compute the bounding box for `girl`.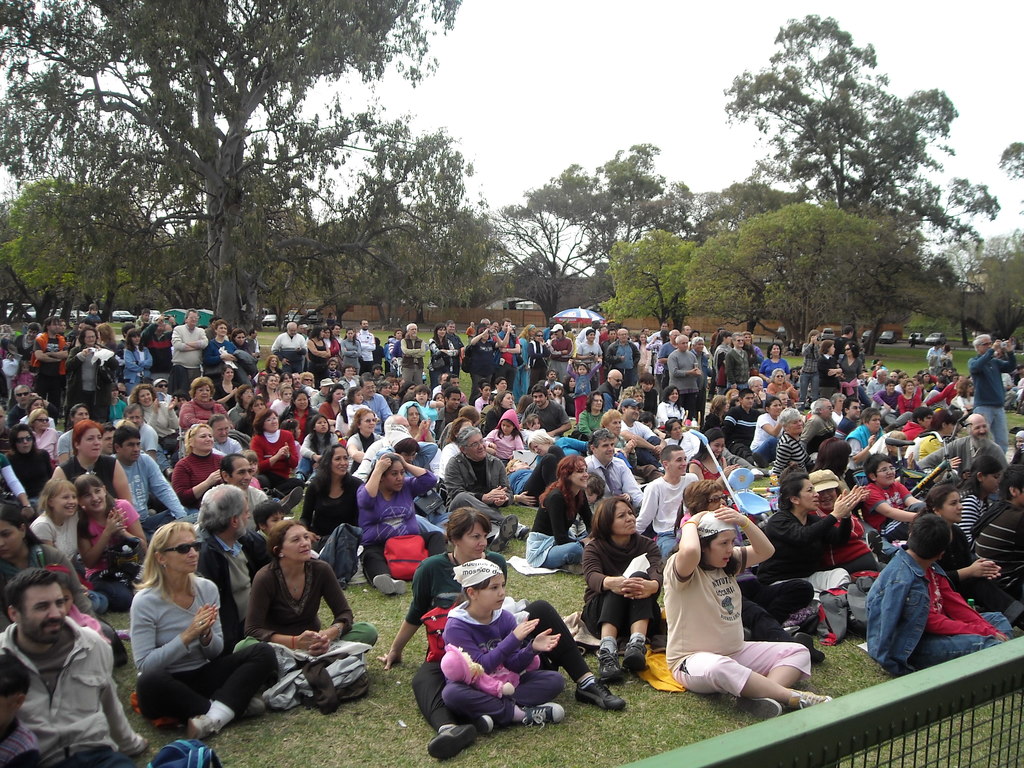
564:374:576:412.
